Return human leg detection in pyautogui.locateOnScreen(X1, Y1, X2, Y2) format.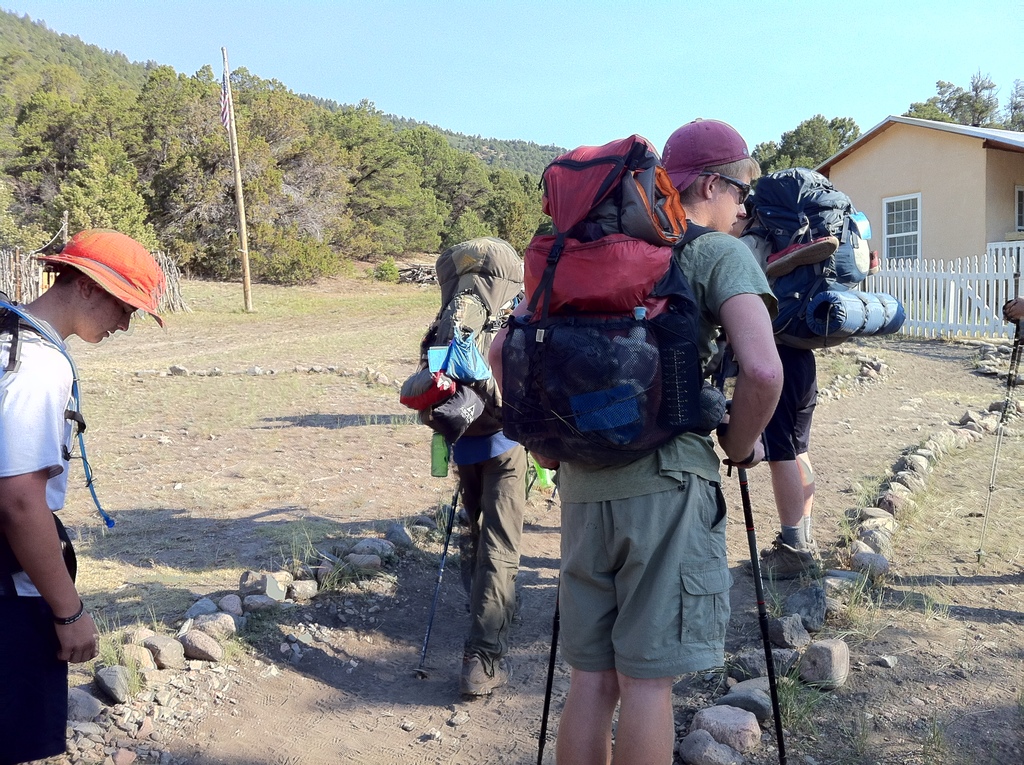
pyautogui.locateOnScreen(555, 675, 678, 764).
